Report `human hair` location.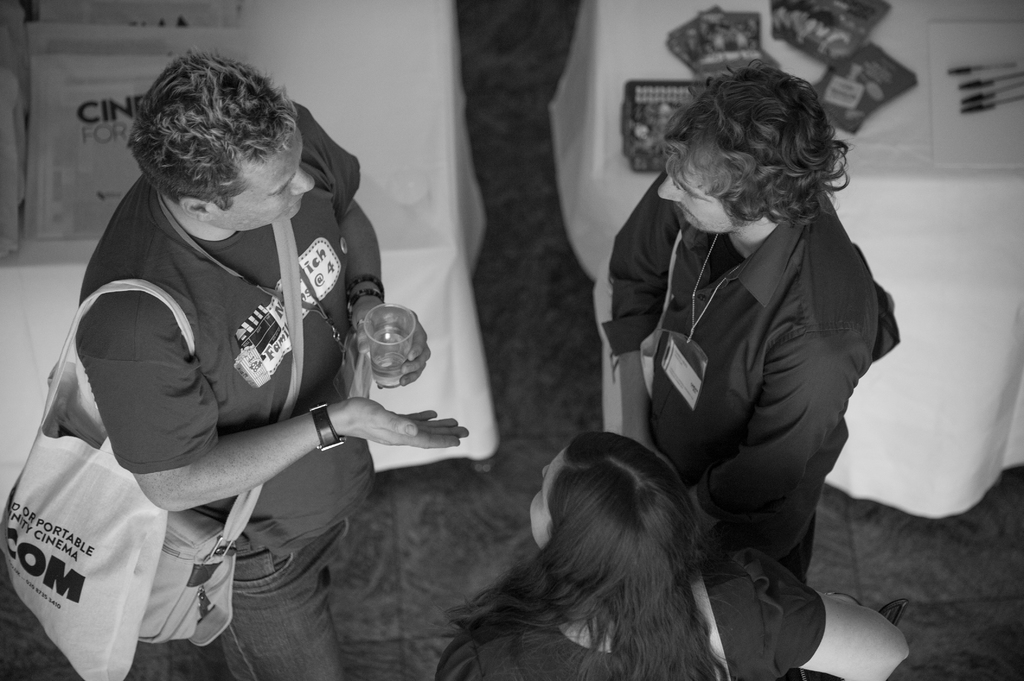
Report: bbox(660, 56, 851, 236).
